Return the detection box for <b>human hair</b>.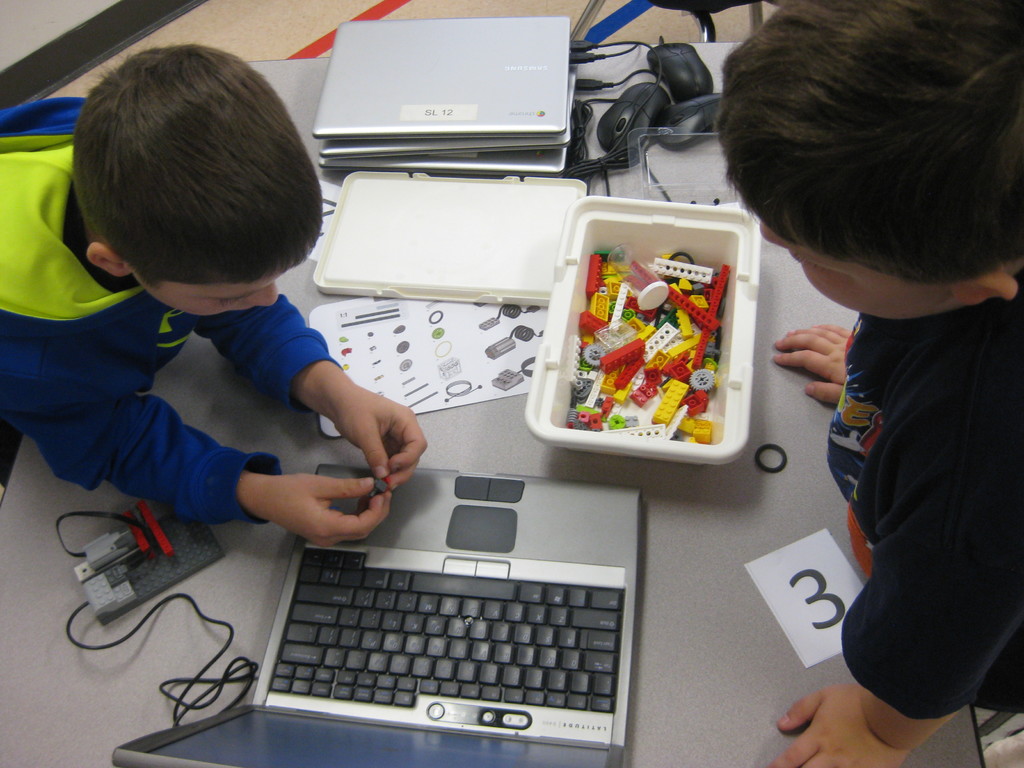
select_region(722, 0, 1004, 355).
